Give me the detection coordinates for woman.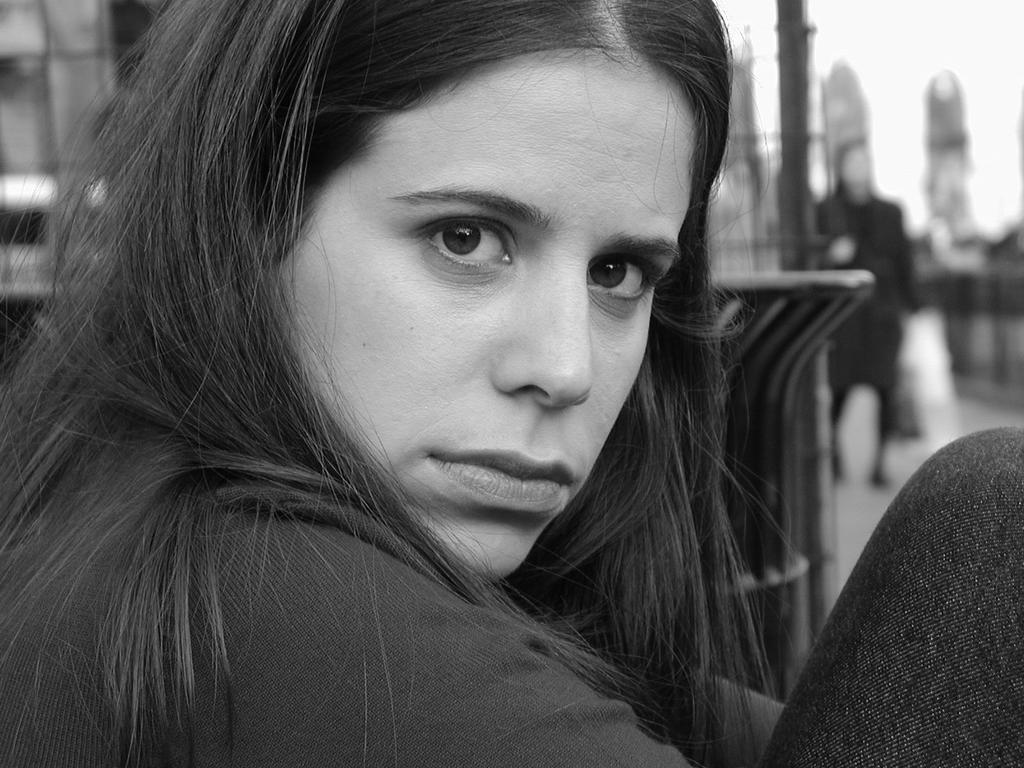
{"left": 52, "top": 42, "right": 850, "bottom": 767}.
